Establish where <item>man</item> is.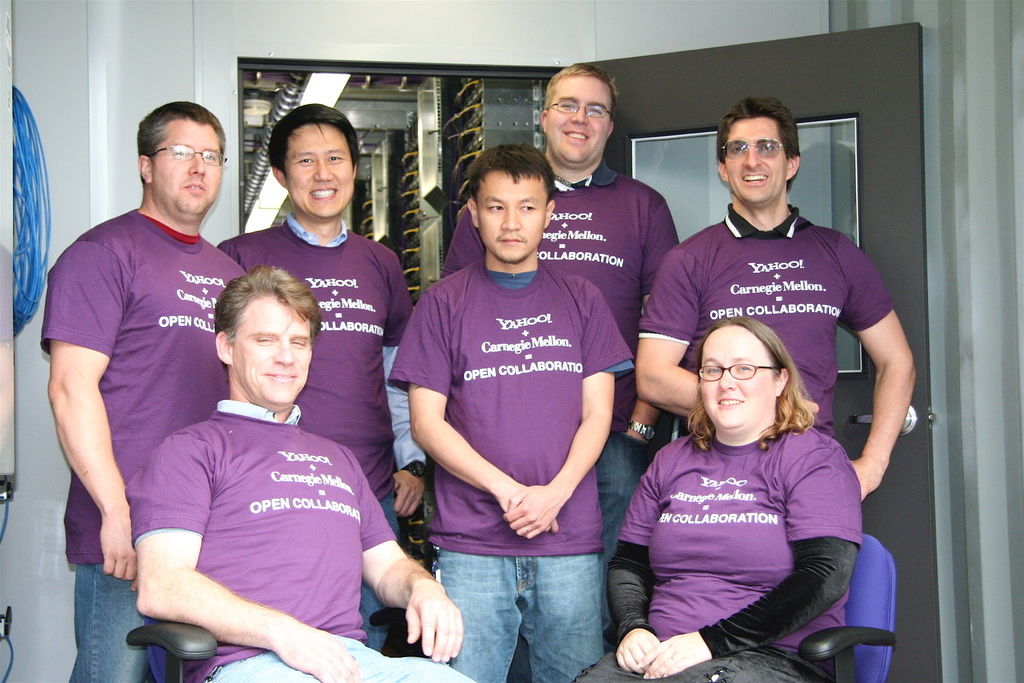
Established at rect(632, 93, 917, 504).
